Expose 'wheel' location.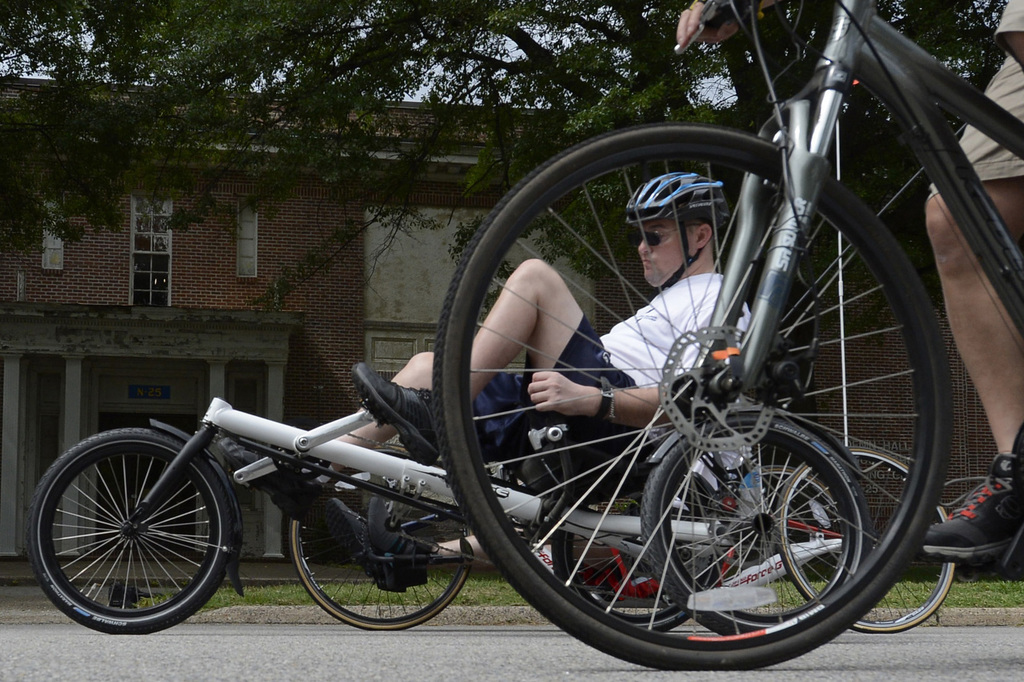
Exposed at pyautogui.locateOnScreen(292, 448, 465, 628).
